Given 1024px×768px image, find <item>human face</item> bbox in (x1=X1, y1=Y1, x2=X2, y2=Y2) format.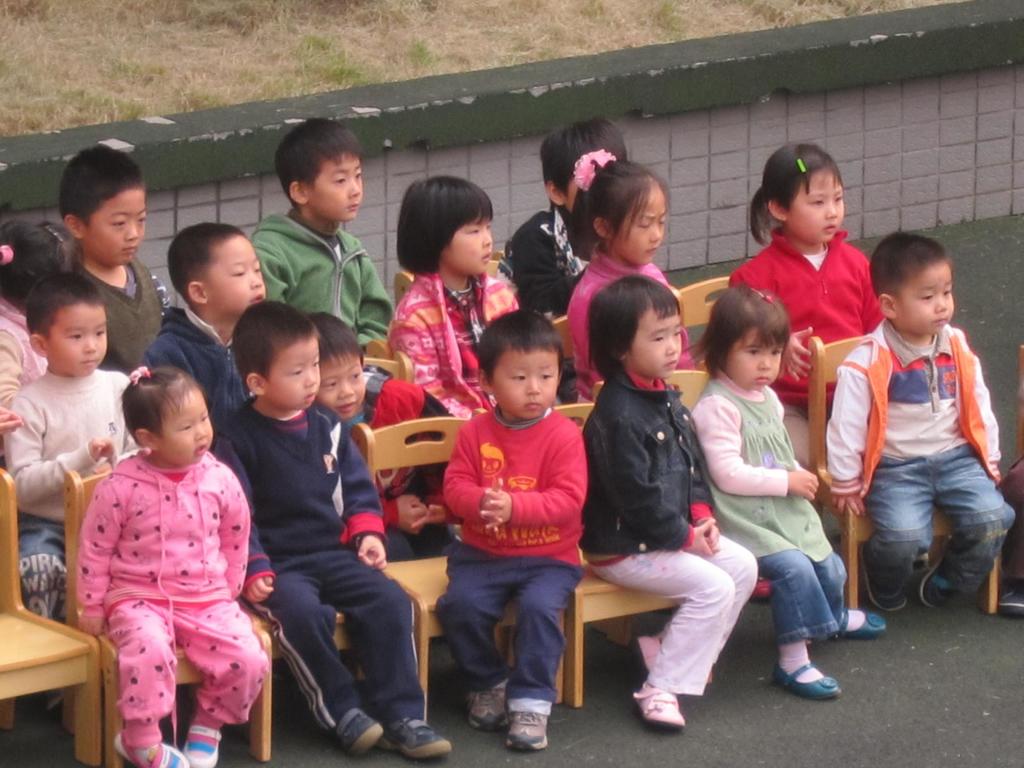
(x1=264, y1=346, x2=320, y2=408).
